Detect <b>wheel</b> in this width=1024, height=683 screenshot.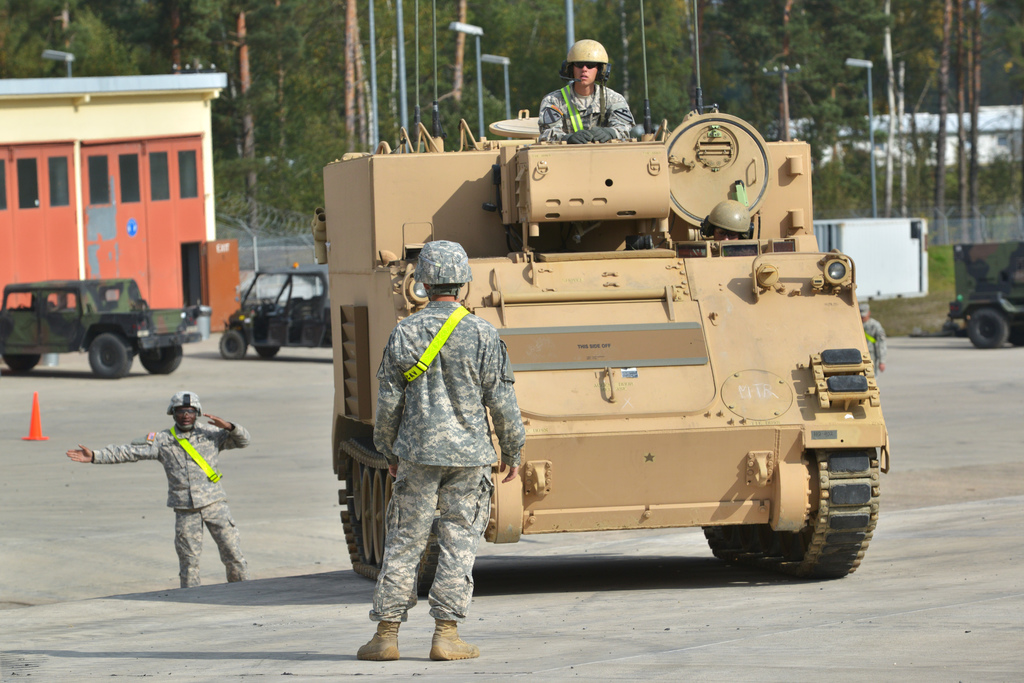
Detection: 89,326,131,376.
